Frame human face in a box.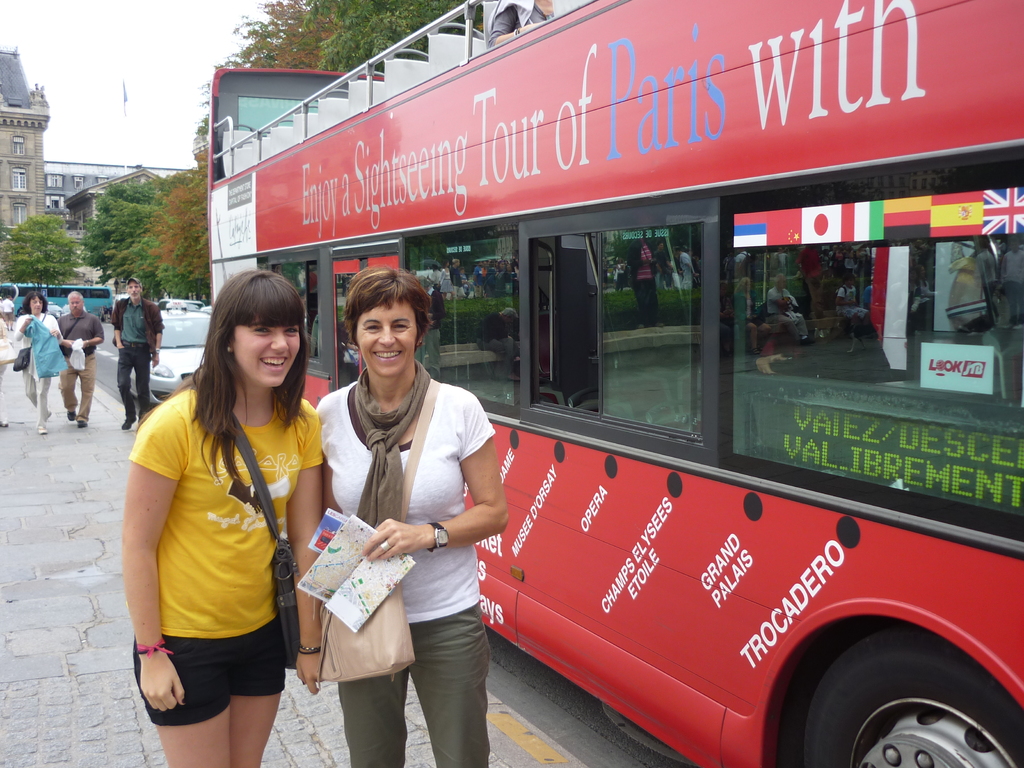
detection(358, 301, 418, 376).
